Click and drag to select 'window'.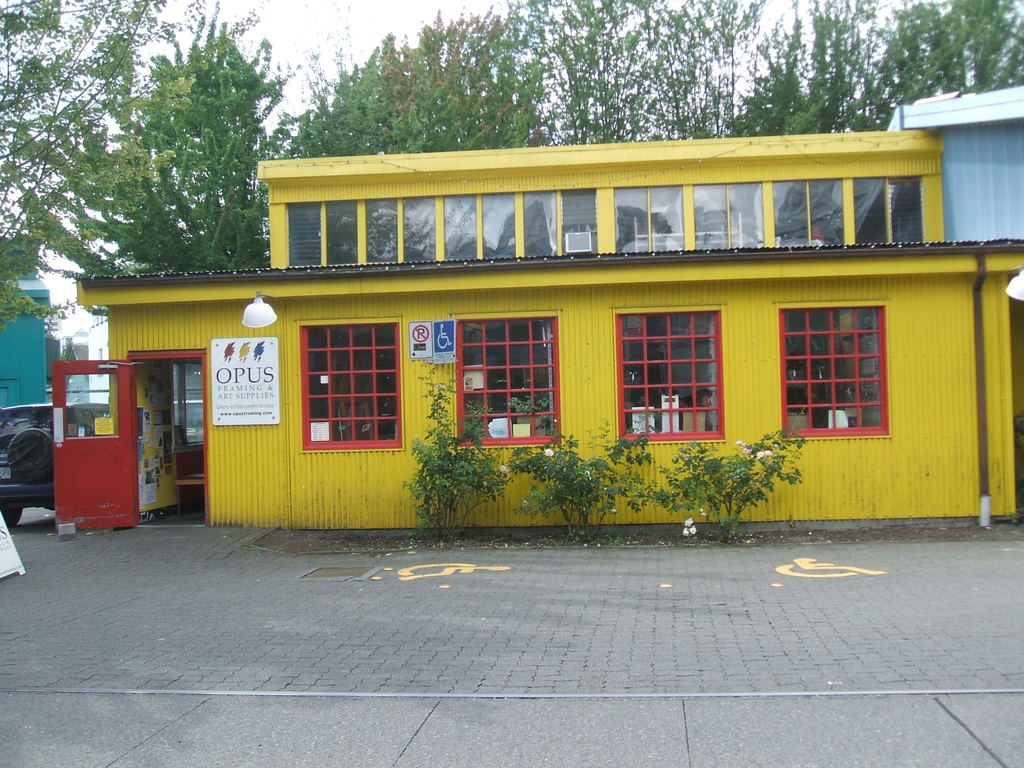
Selection: 444, 191, 515, 261.
